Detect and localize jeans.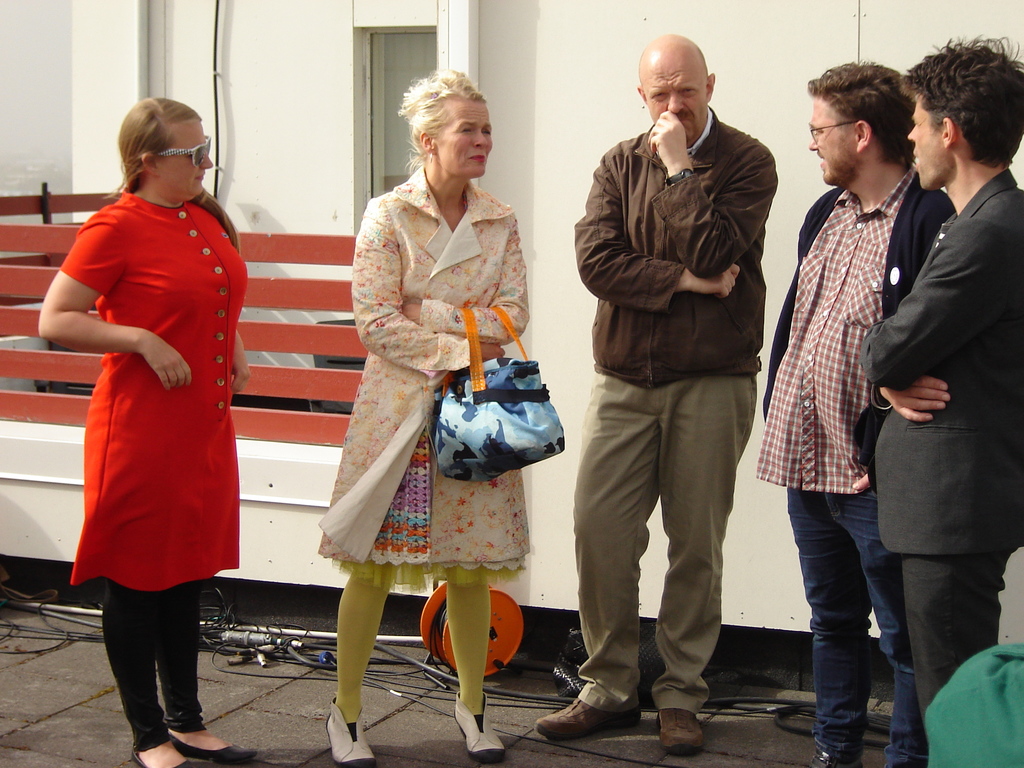
Localized at 796,484,924,760.
